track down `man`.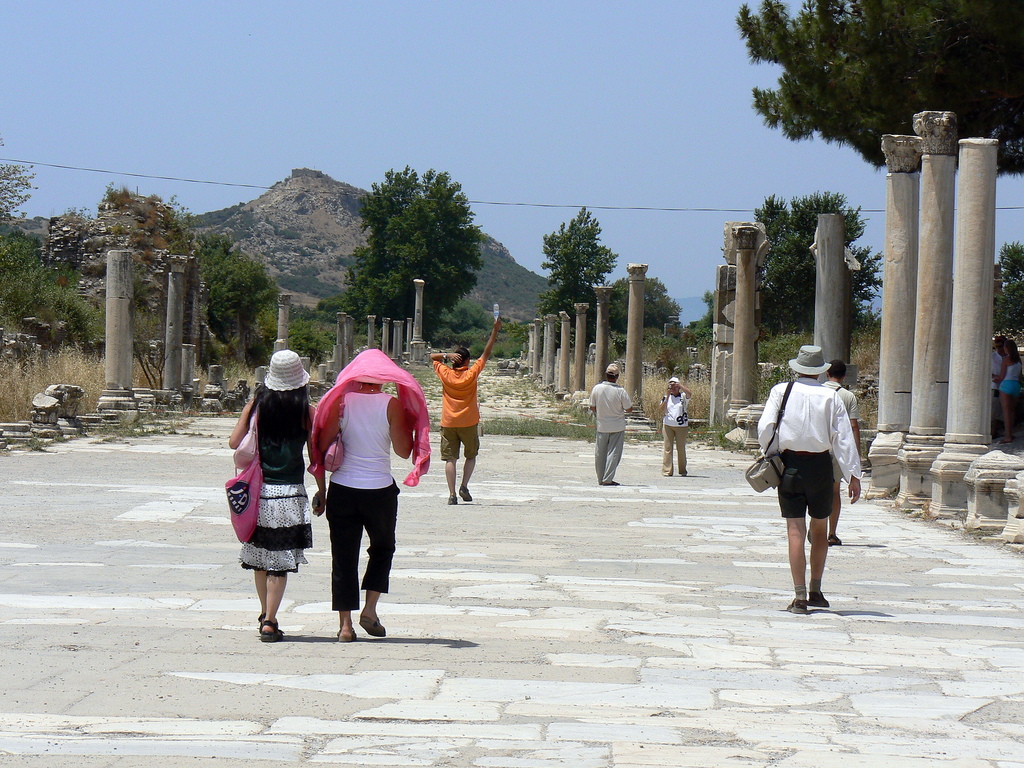
Tracked to detection(754, 350, 867, 614).
